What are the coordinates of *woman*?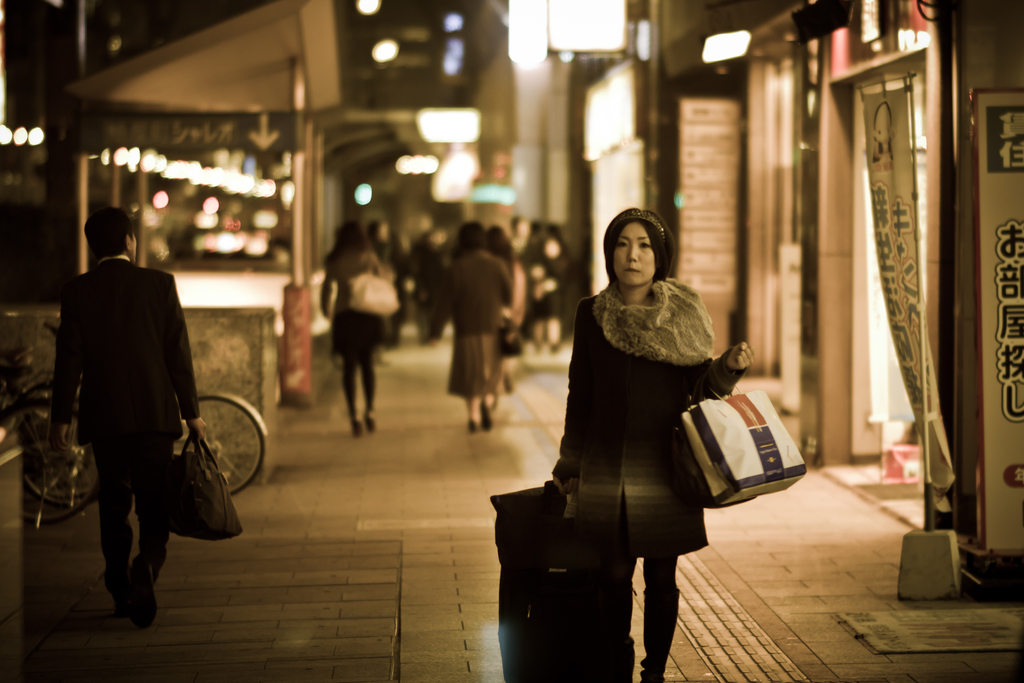
pyautogui.locateOnScreen(432, 220, 514, 431).
